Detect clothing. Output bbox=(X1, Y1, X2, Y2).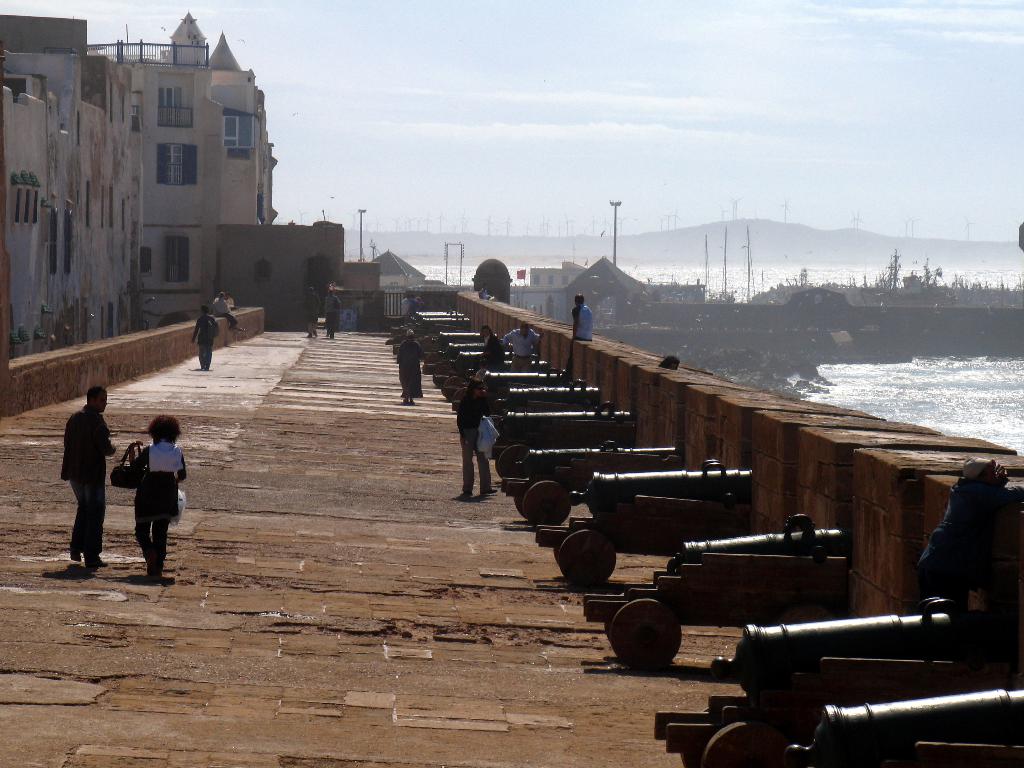
bbox=(480, 286, 486, 298).
